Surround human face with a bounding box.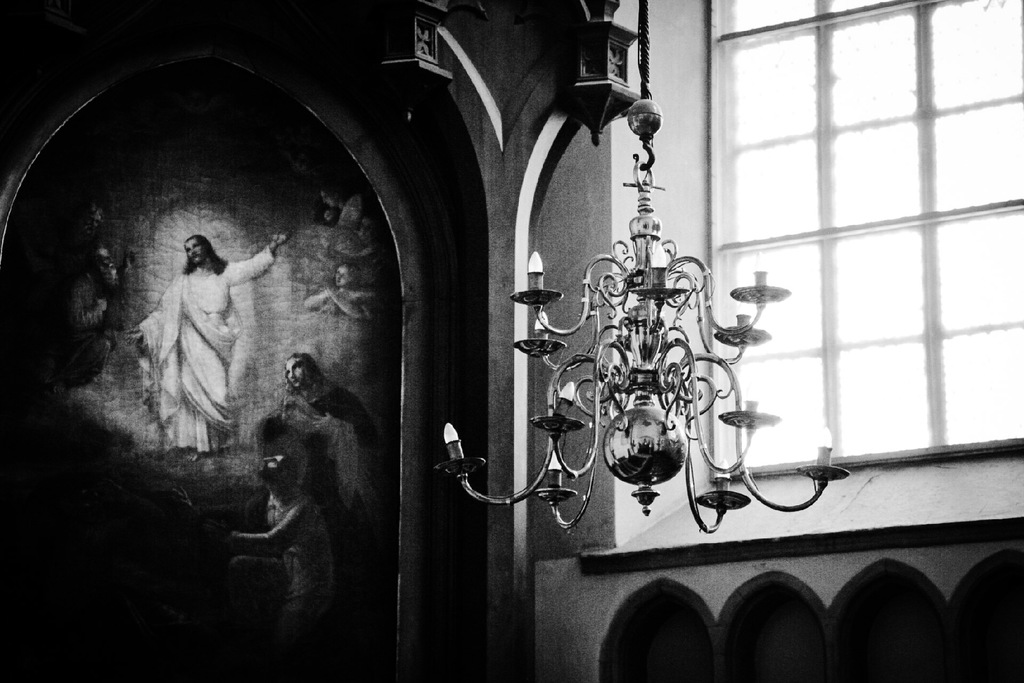
BBox(182, 236, 204, 260).
